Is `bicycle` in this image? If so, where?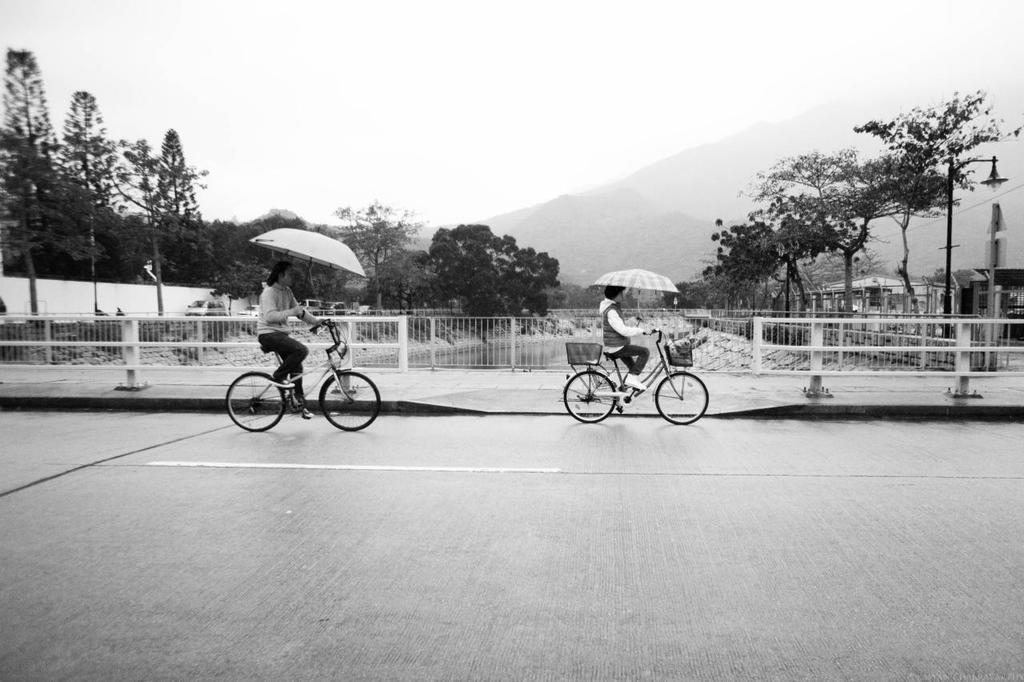
Yes, at l=558, t=319, r=708, b=426.
